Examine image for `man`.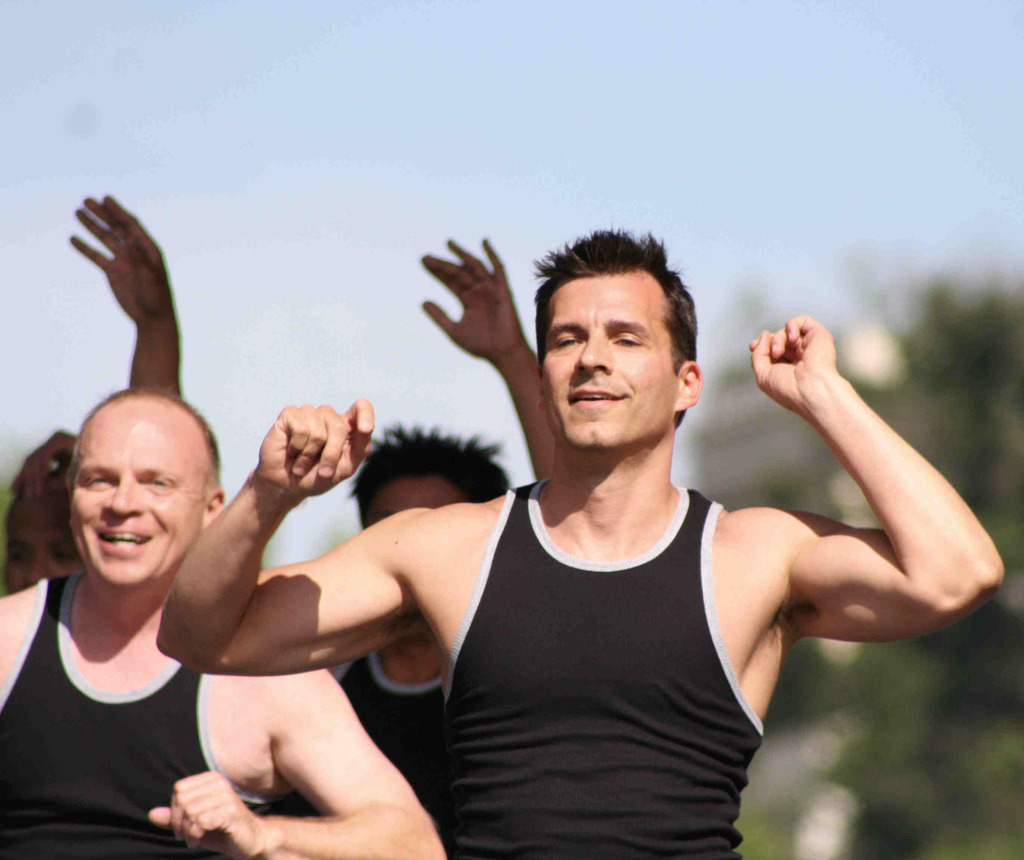
Examination result: left=0, top=383, right=447, bottom=859.
